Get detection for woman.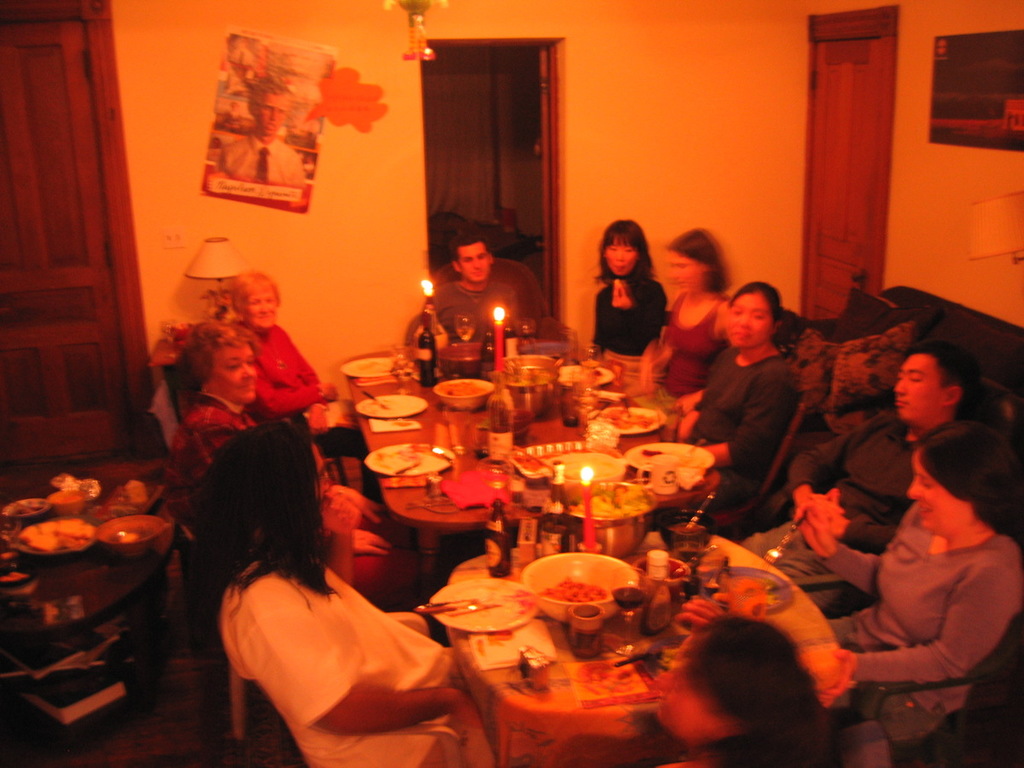
Detection: box(620, 226, 741, 424).
